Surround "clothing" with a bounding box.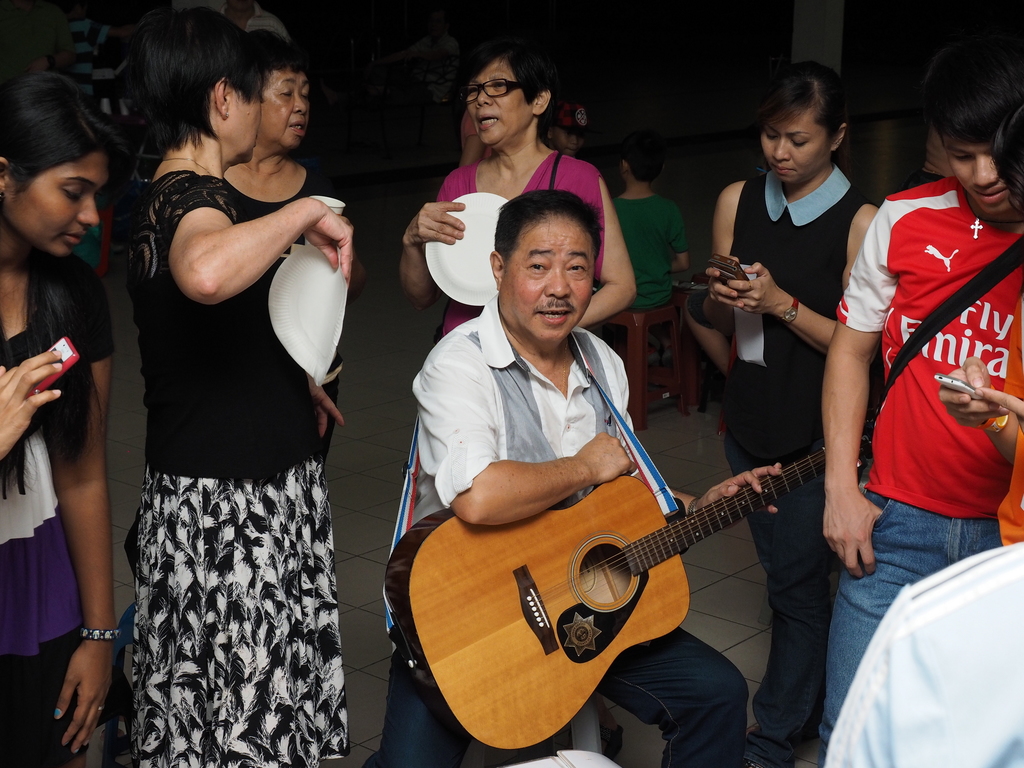
{"x1": 838, "y1": 177, "x2": 1023, "y2": 524}.
